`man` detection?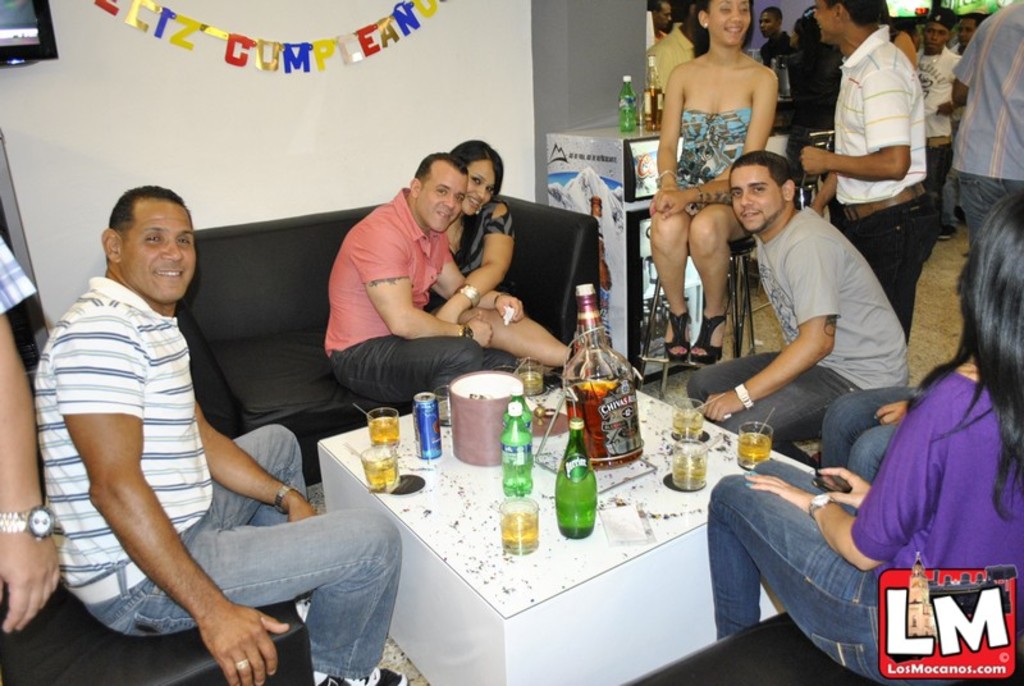
[945,0,1023,250]
